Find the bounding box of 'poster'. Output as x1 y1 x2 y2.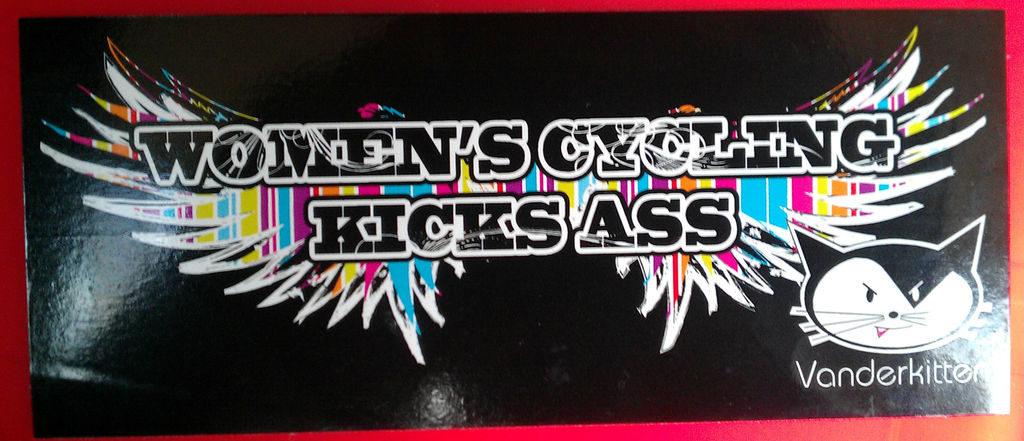
15 10 1007 440.
